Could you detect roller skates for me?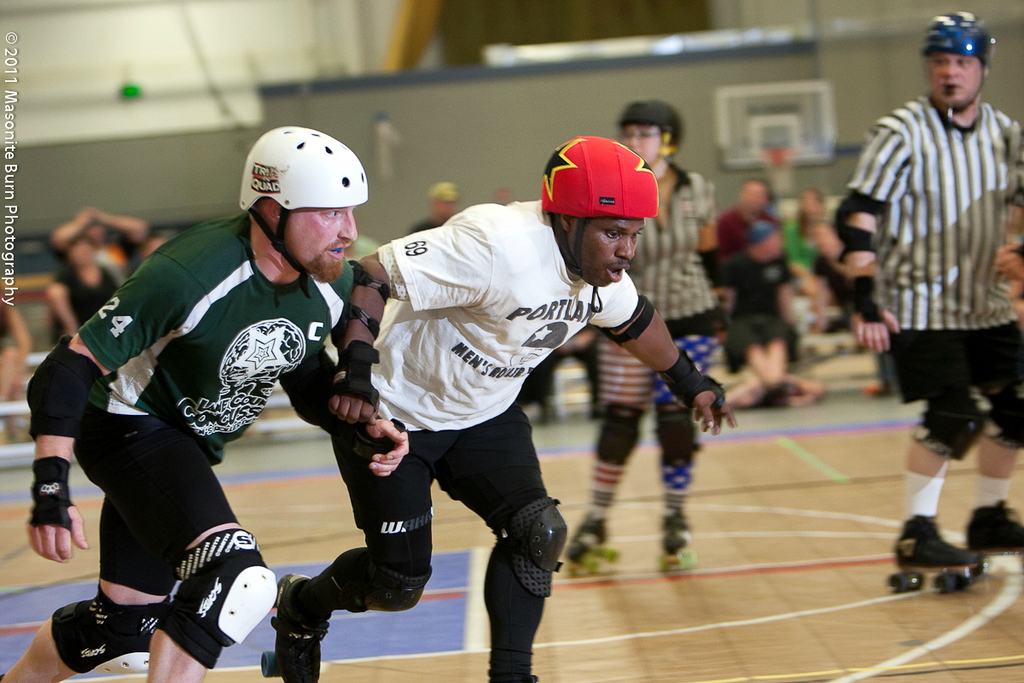
Detection result: {"x1": 881, "y1": 515, "x2": 986, "y2": 599}.
